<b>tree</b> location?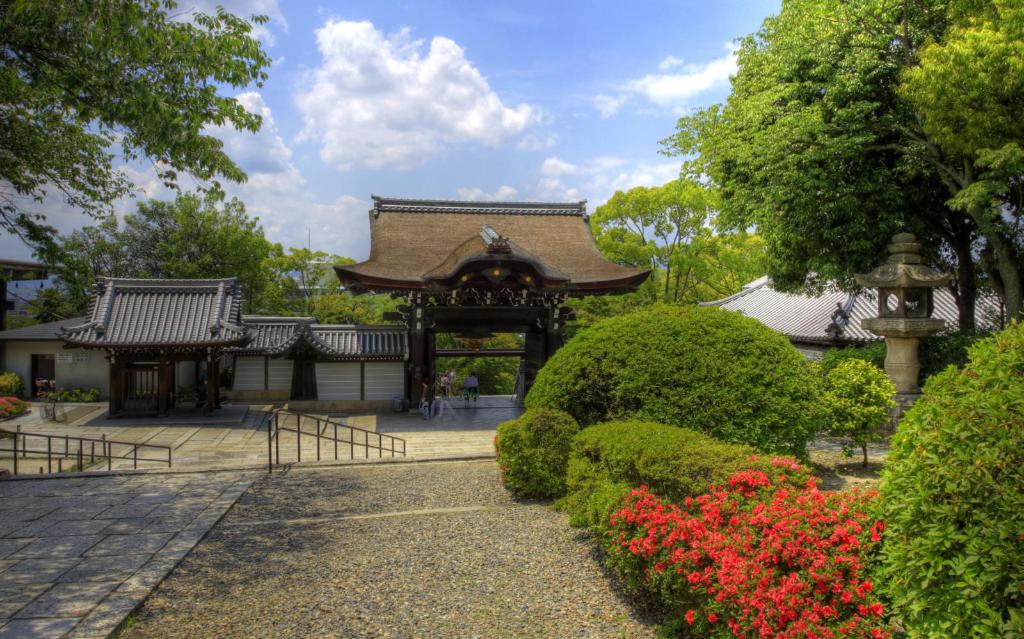
{"x1": 433, "y1": 333, "x2": 522, "y2": 402}
